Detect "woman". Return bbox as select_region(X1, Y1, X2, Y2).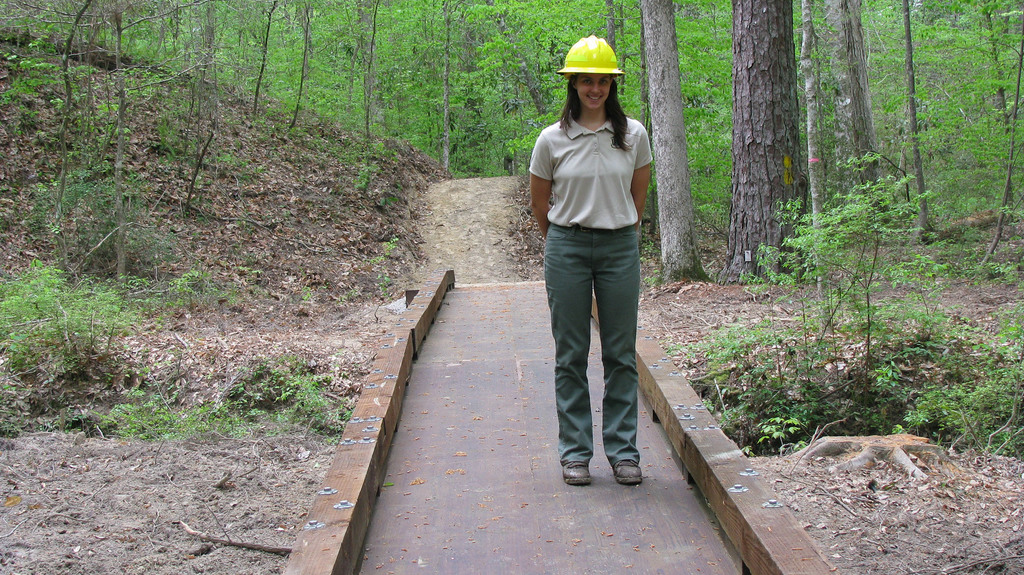
select_region(531, 32, 666, 490).
